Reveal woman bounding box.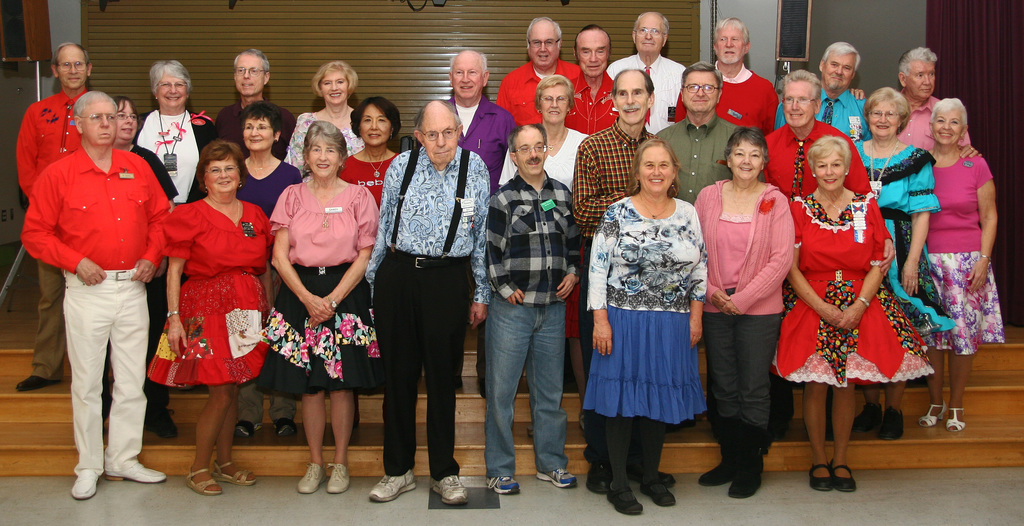
Revealed: rect(502, 74, 588, 195).
